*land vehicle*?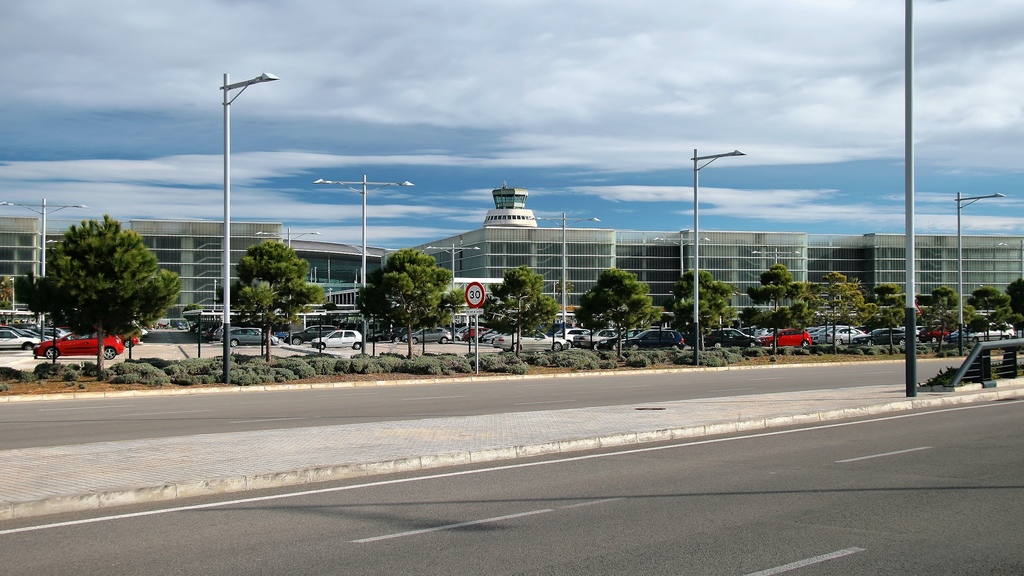
[291,323,339,342]
